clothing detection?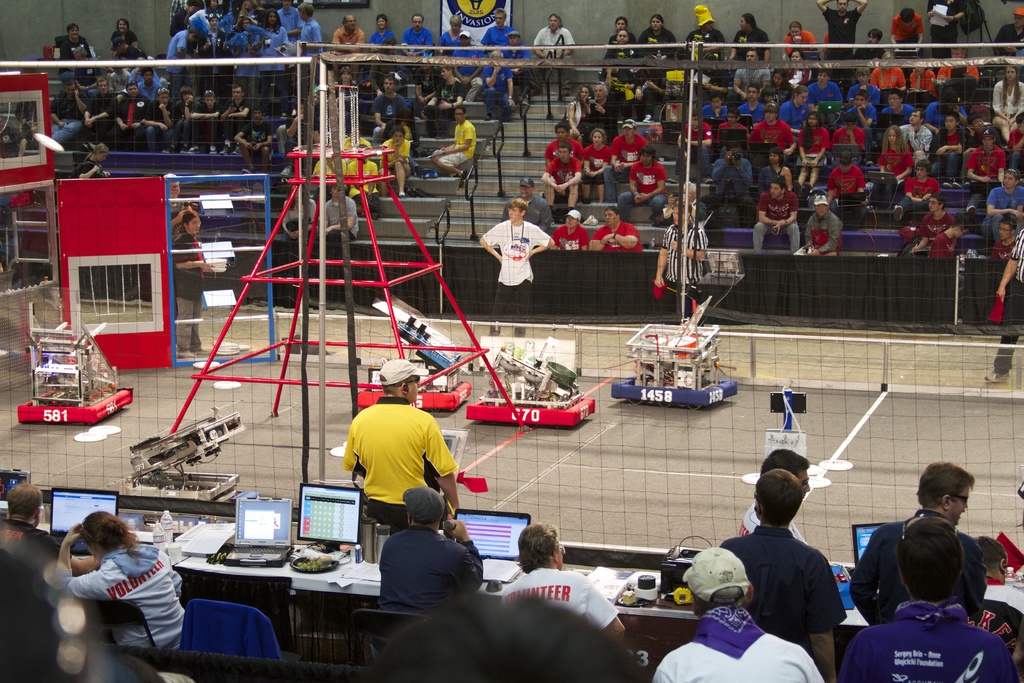
[303, 193, 359, 268]
